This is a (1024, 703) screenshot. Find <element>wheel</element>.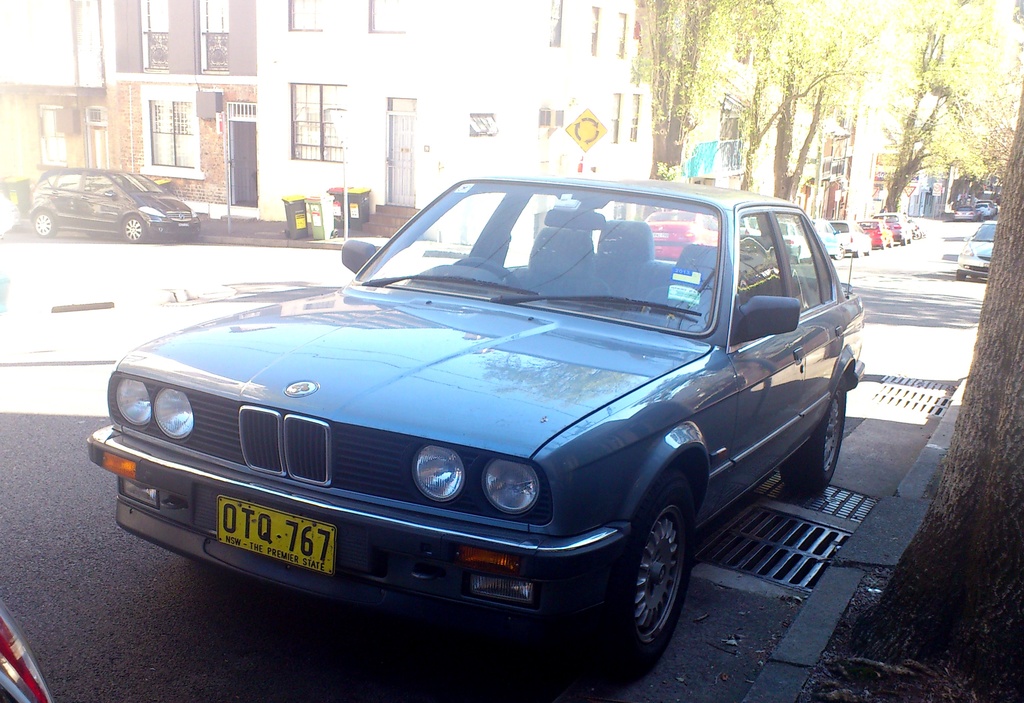
Bounding box: detection(899, 239, 908, 246).
